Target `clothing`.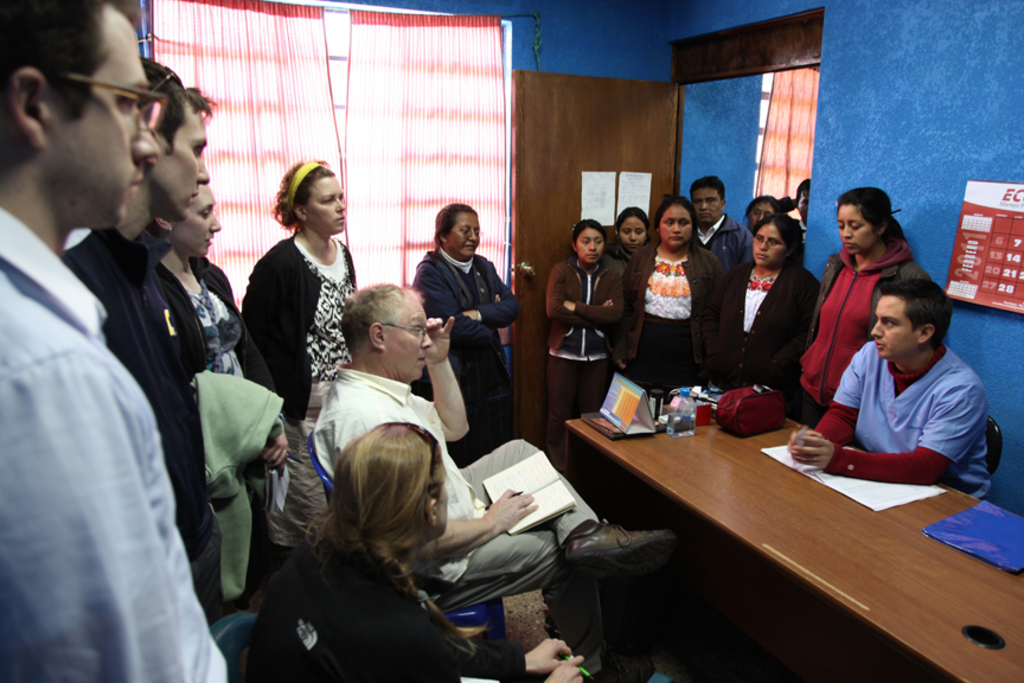
Target region: (546, 255, 619, 481).
